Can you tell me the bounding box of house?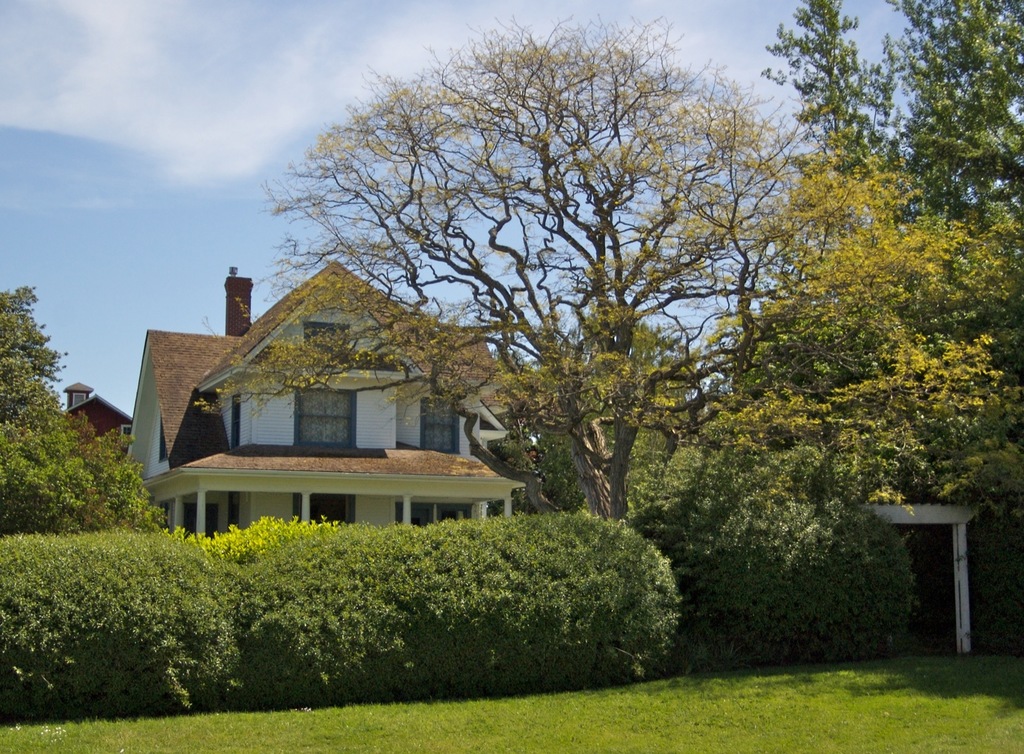
bbox=[60, 251, 546, 541].
